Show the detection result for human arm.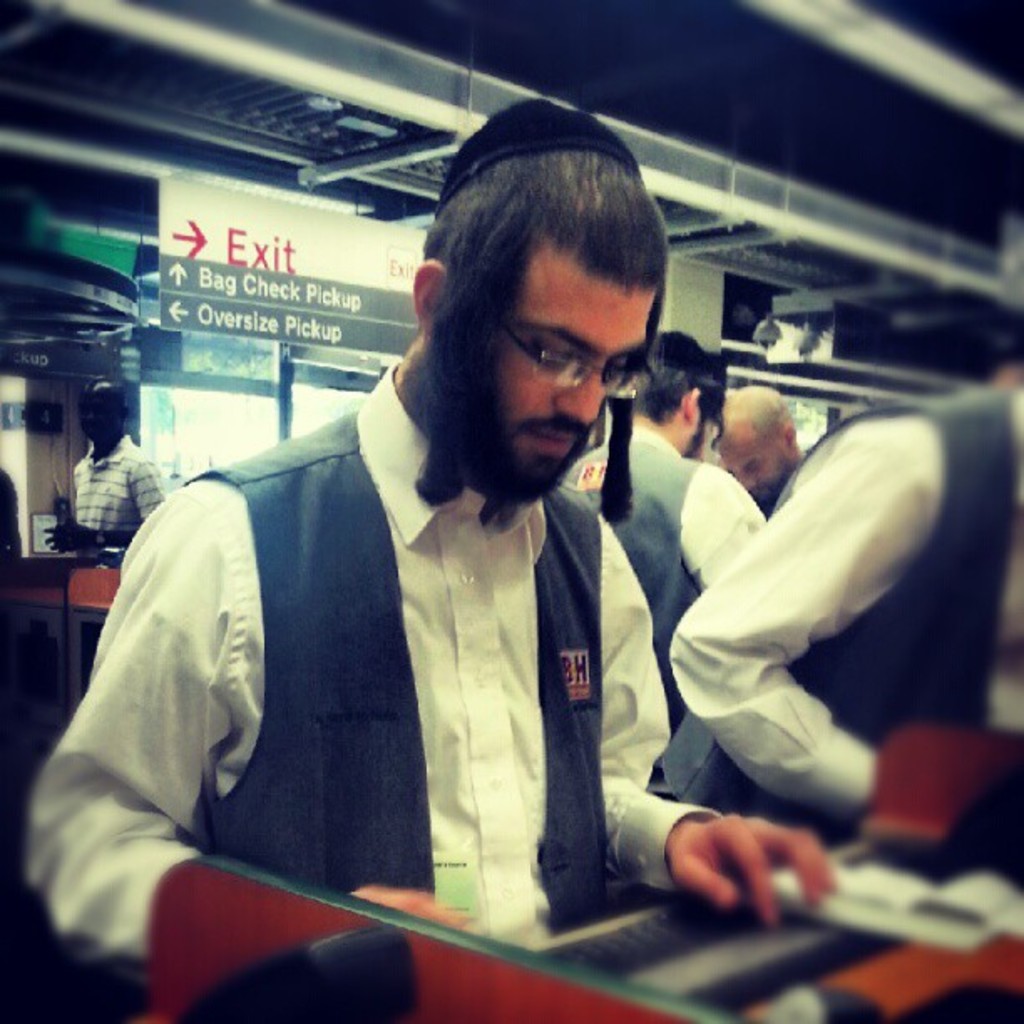
BBox(681, 458, 768, 586).
